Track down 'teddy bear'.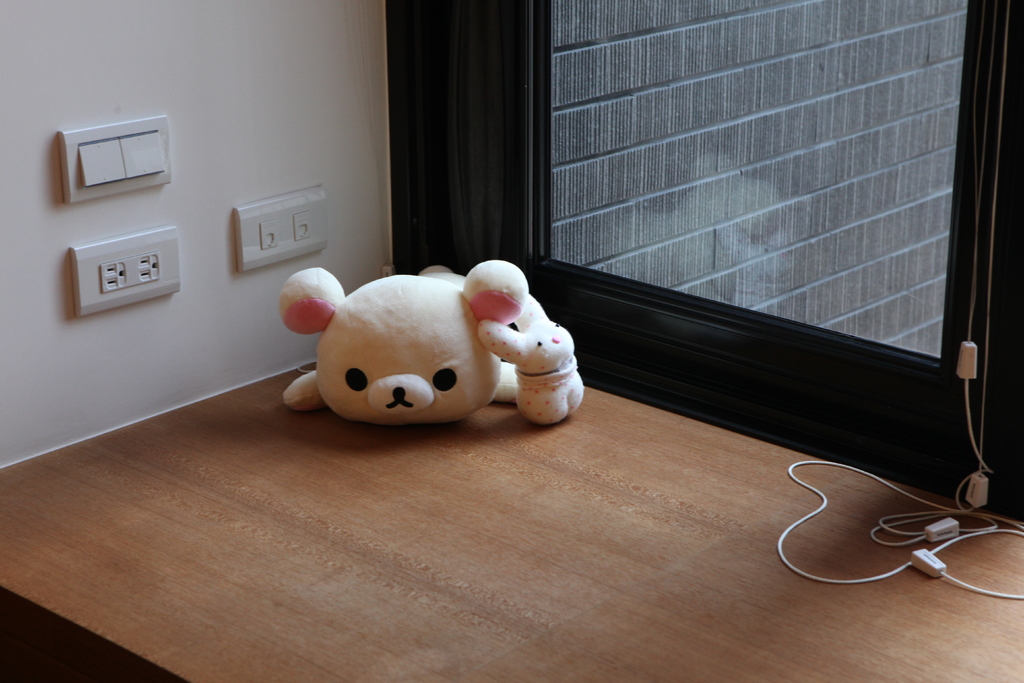
Tracked to Rect(477, 293, 584, 425).
